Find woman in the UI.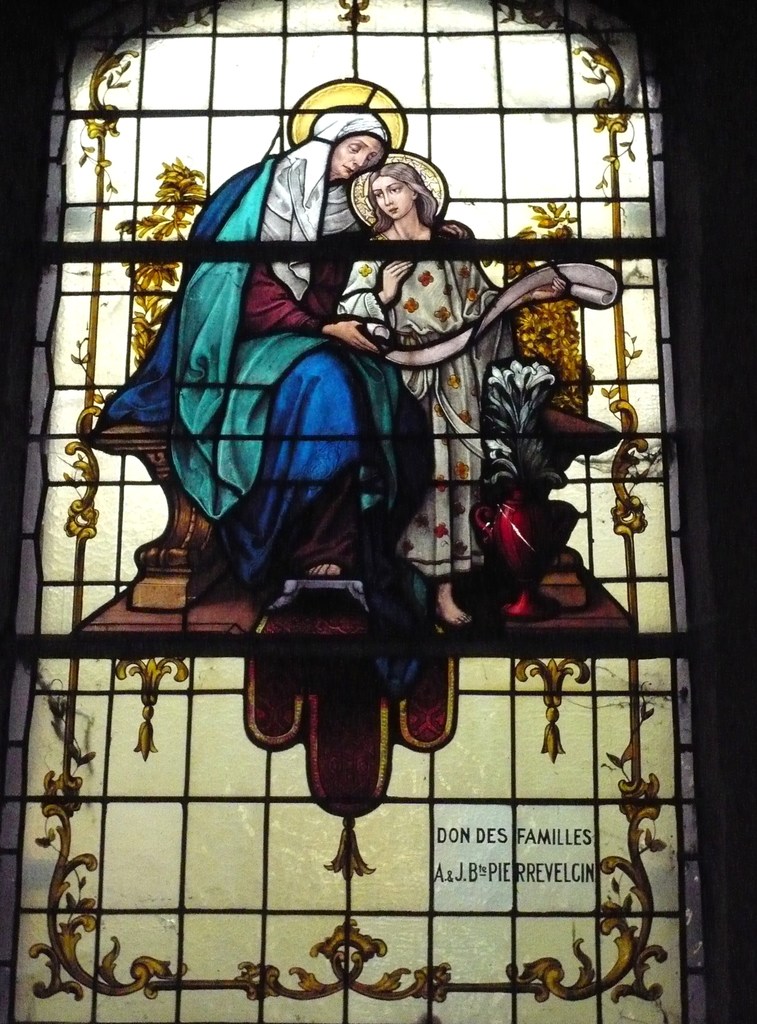
UI element at Rect(270, 116, 547, 685).
